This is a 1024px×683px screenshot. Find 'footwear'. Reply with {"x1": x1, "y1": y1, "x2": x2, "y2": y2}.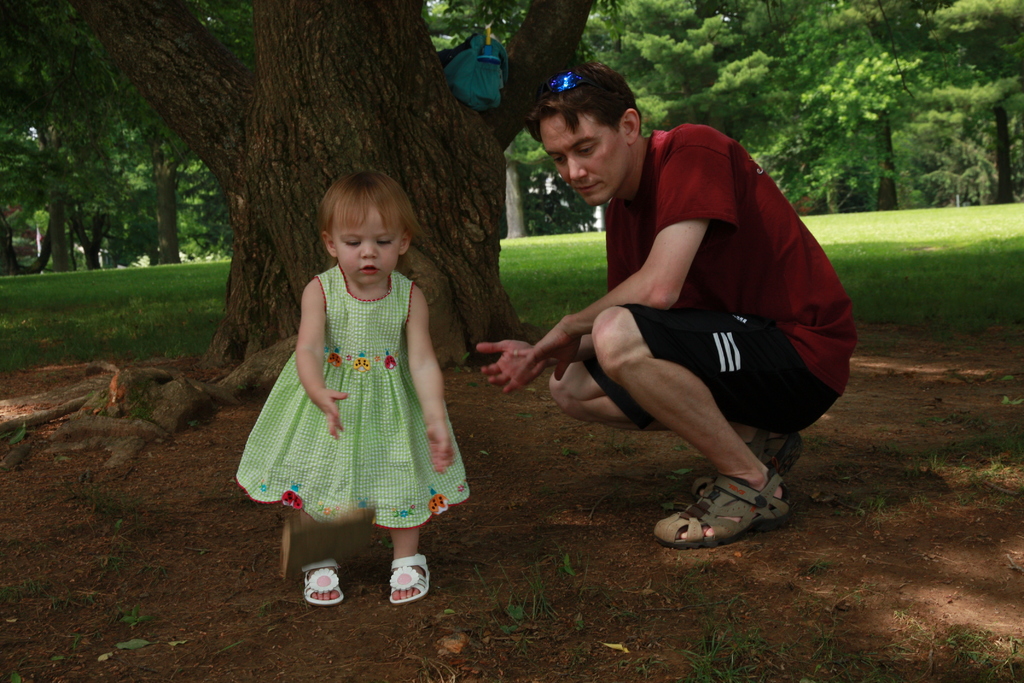
{"x1": 663, "y1": 461, "x2": 804, "y2": 548}.
